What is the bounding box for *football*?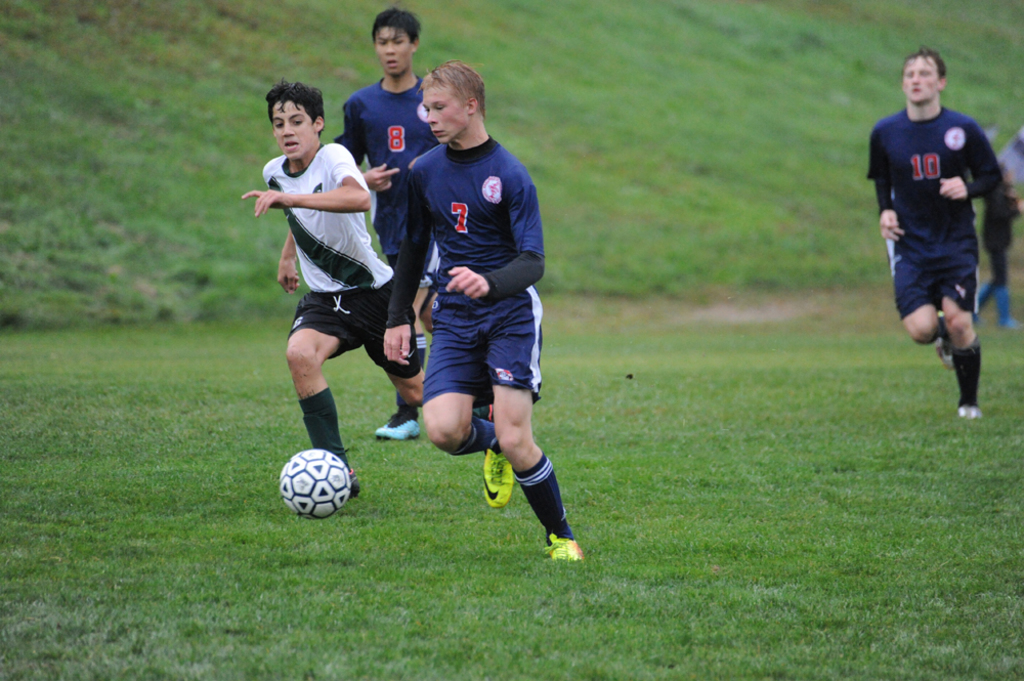
276 450 351 517.
